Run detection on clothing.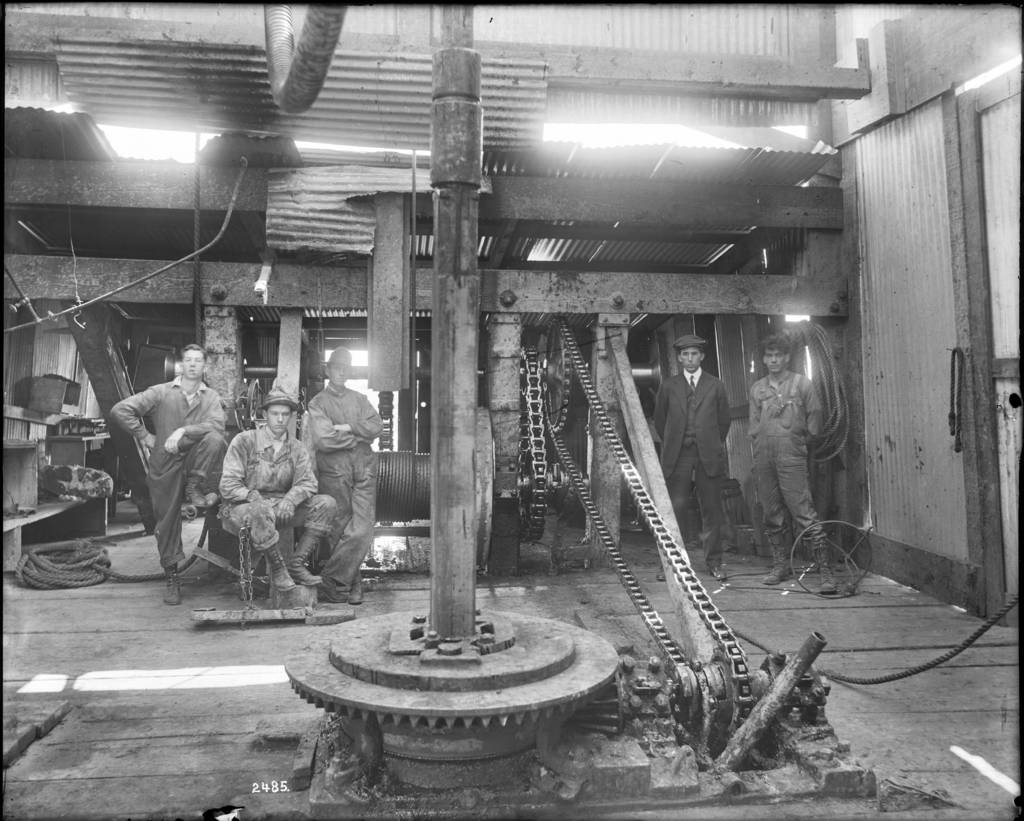
Result: pyautogui.locateOnScreen(108, 375, 230, 567).
